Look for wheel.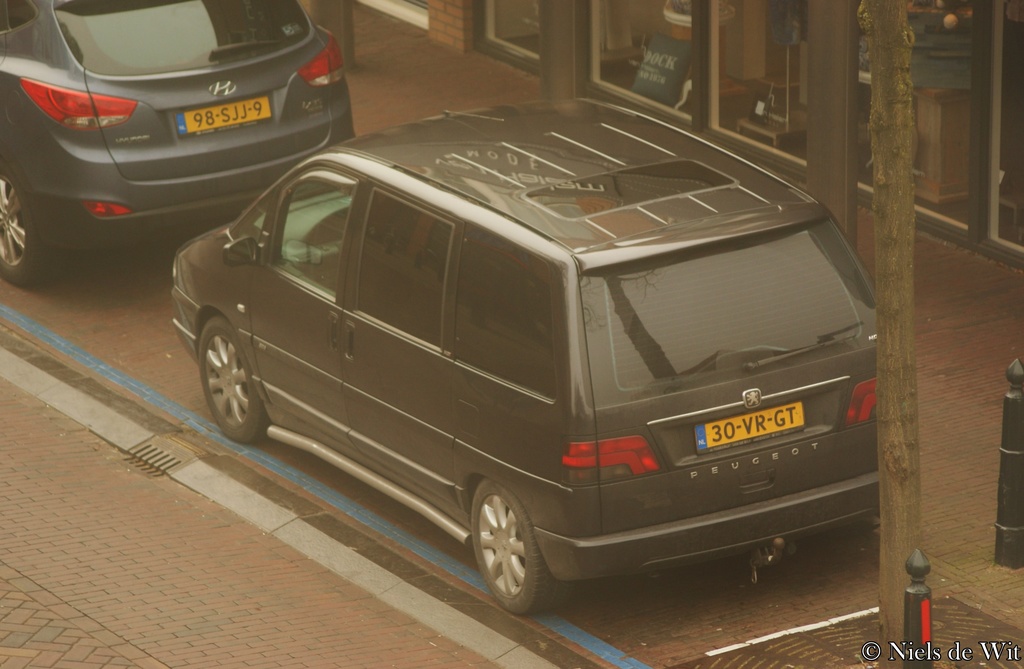
Found: region(196, 315, 273, 443).
